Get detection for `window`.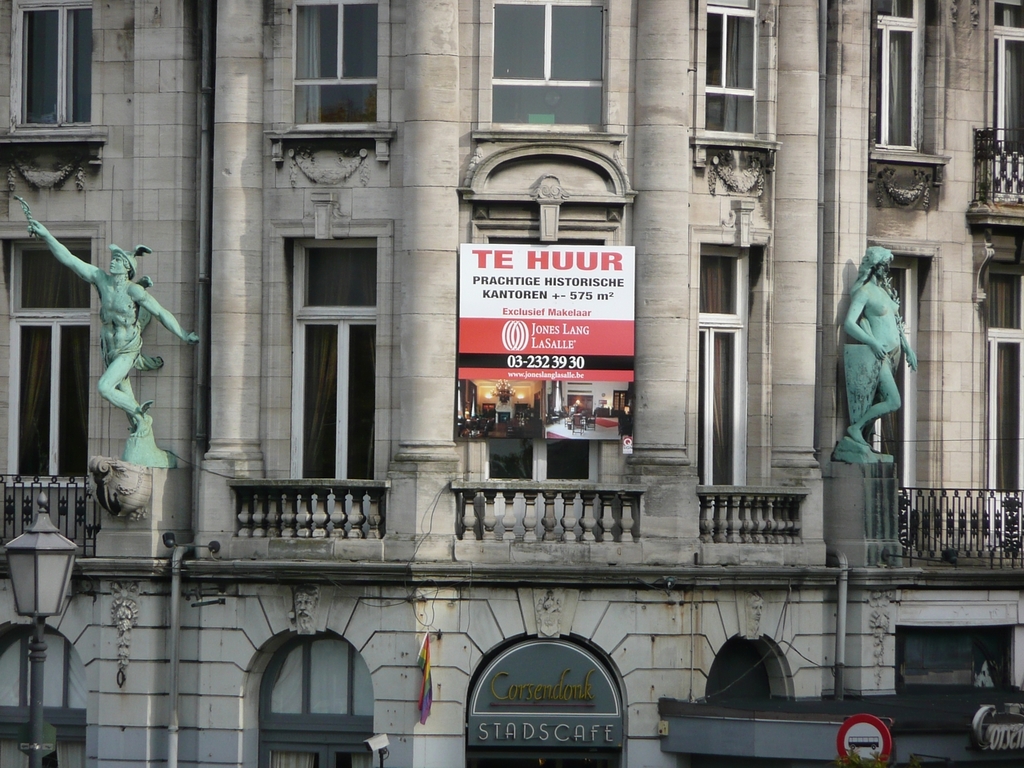
Detection: BBox(446, 218, 641, 530).
